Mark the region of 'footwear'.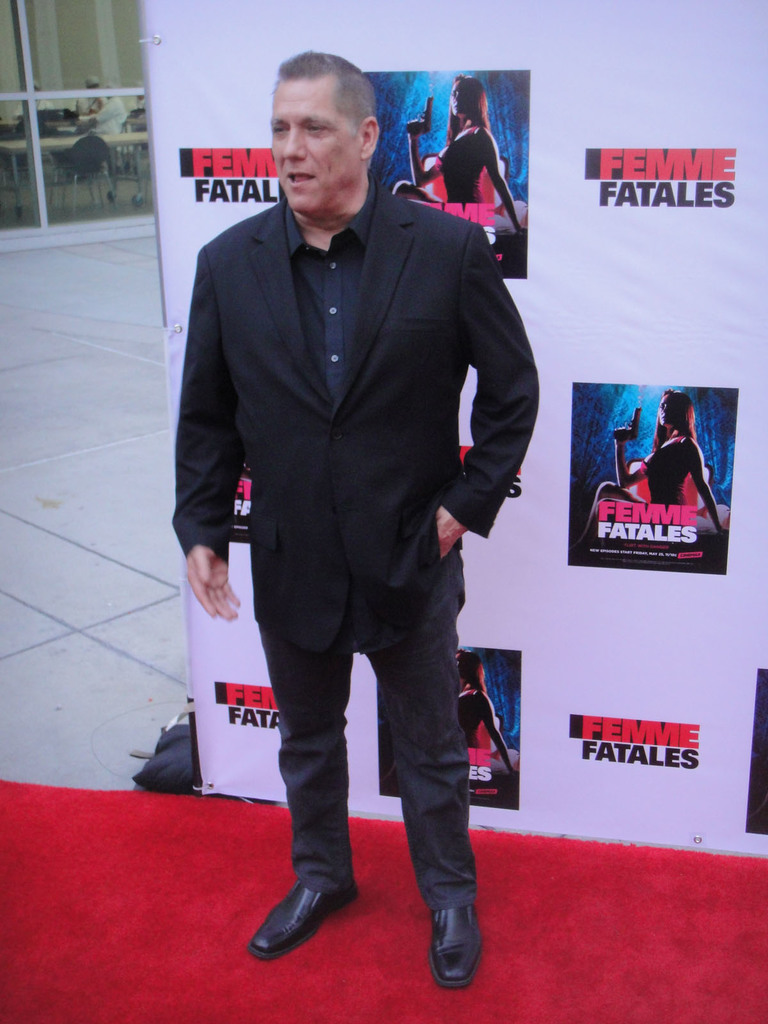
Region: bbox=(427, 902, 486, 986).
